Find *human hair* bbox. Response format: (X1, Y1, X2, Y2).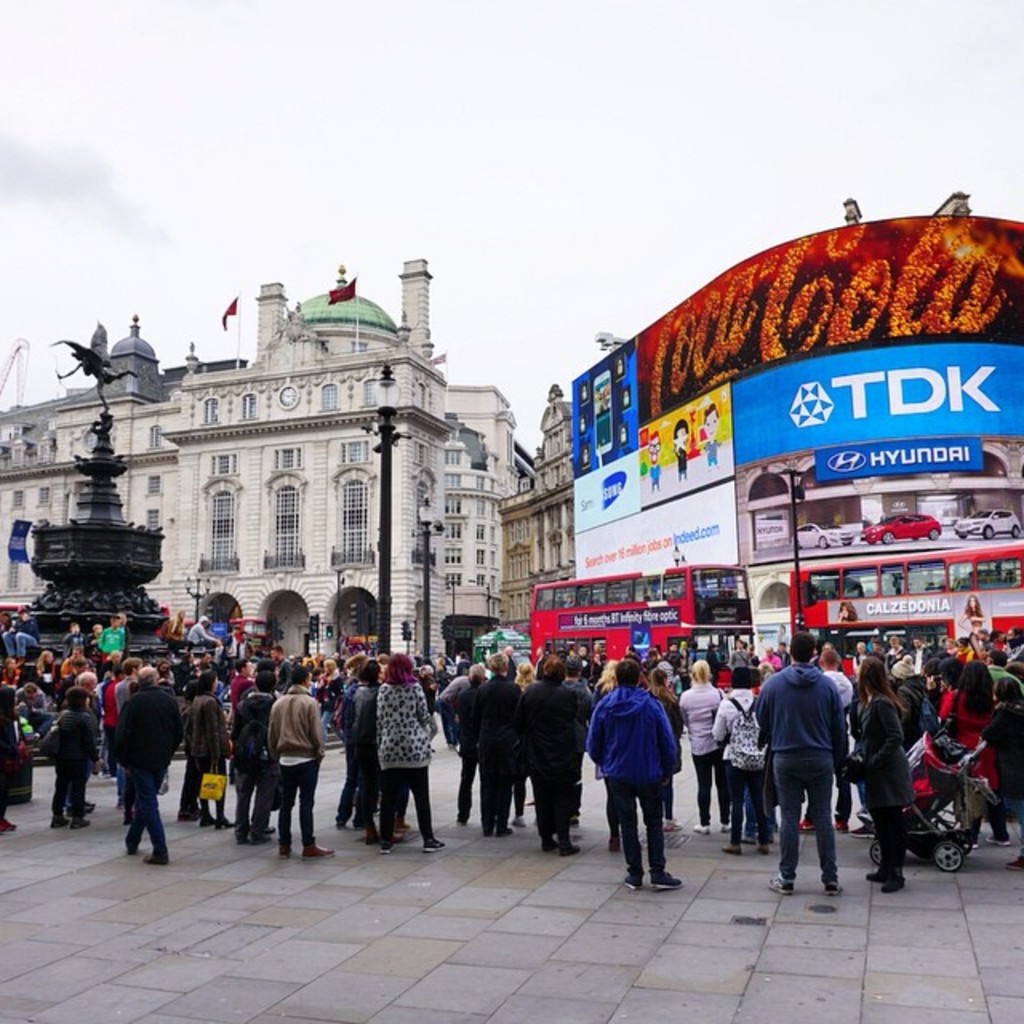
(37, 650, 45, 672).
